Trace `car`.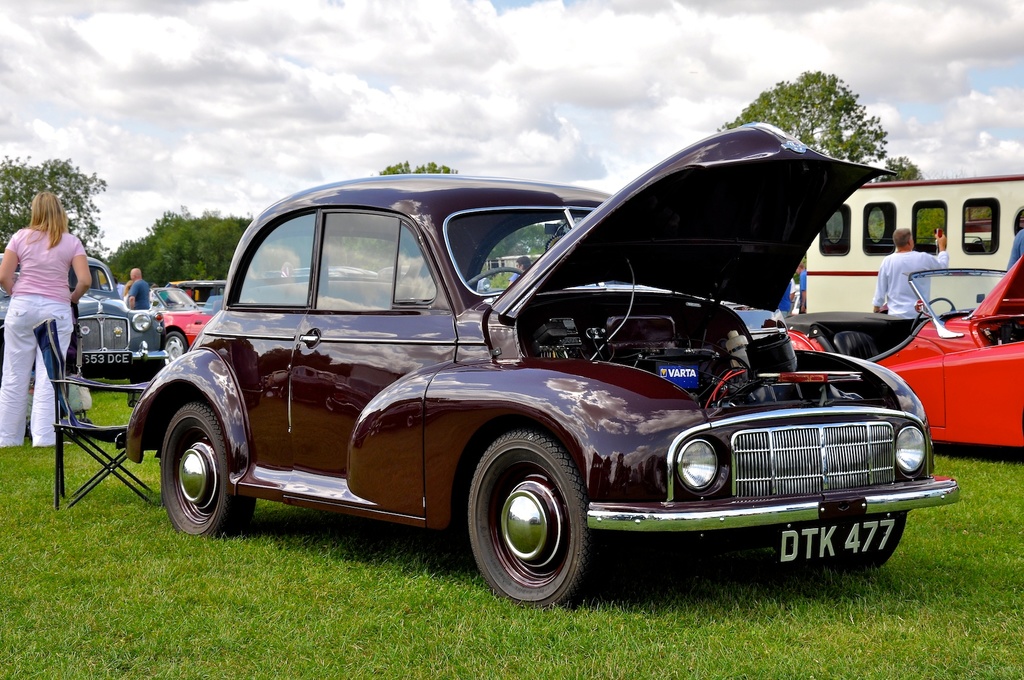
Traced to select_region(115, 116, 961, 611).
